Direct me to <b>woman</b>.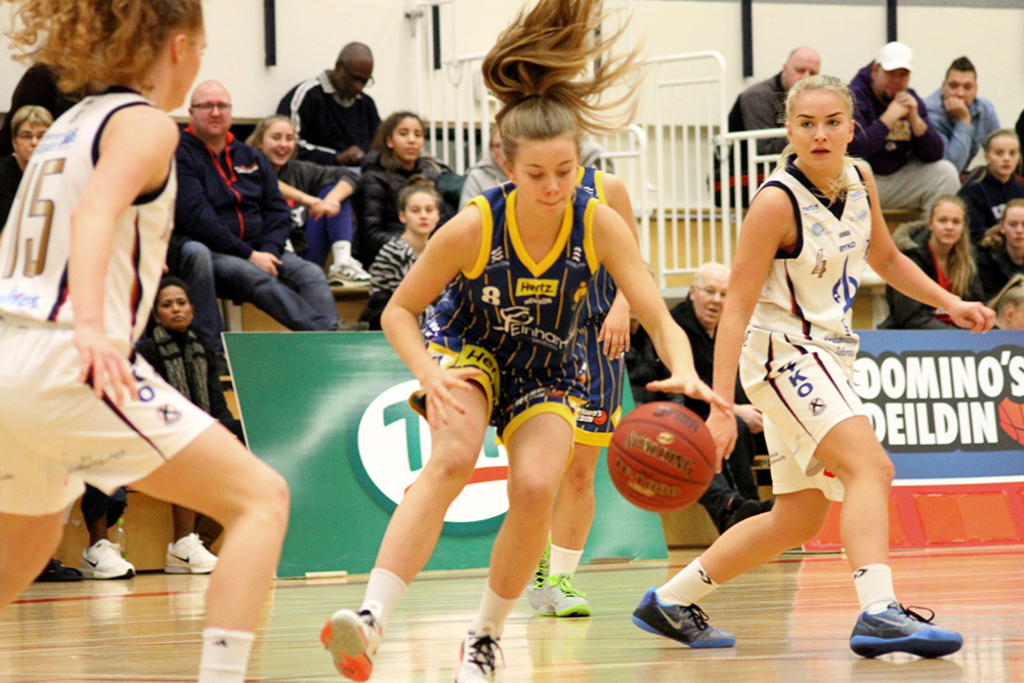
Direction: locate(0, 100, 57, 238).
